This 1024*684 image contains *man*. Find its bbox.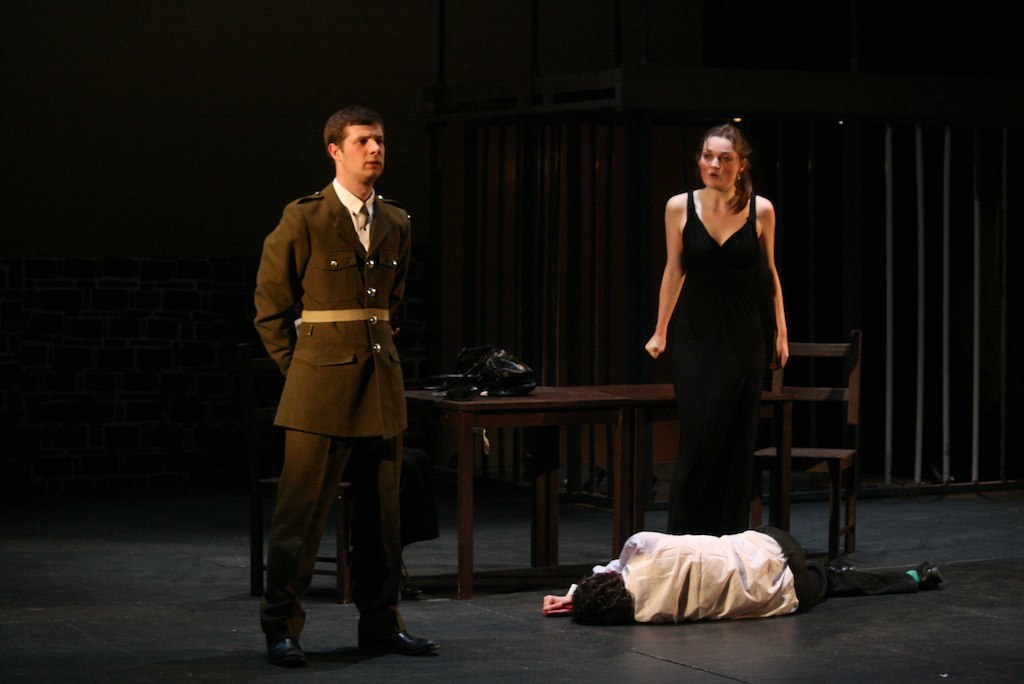
left=541, top=524, right=947, bottom=631.
